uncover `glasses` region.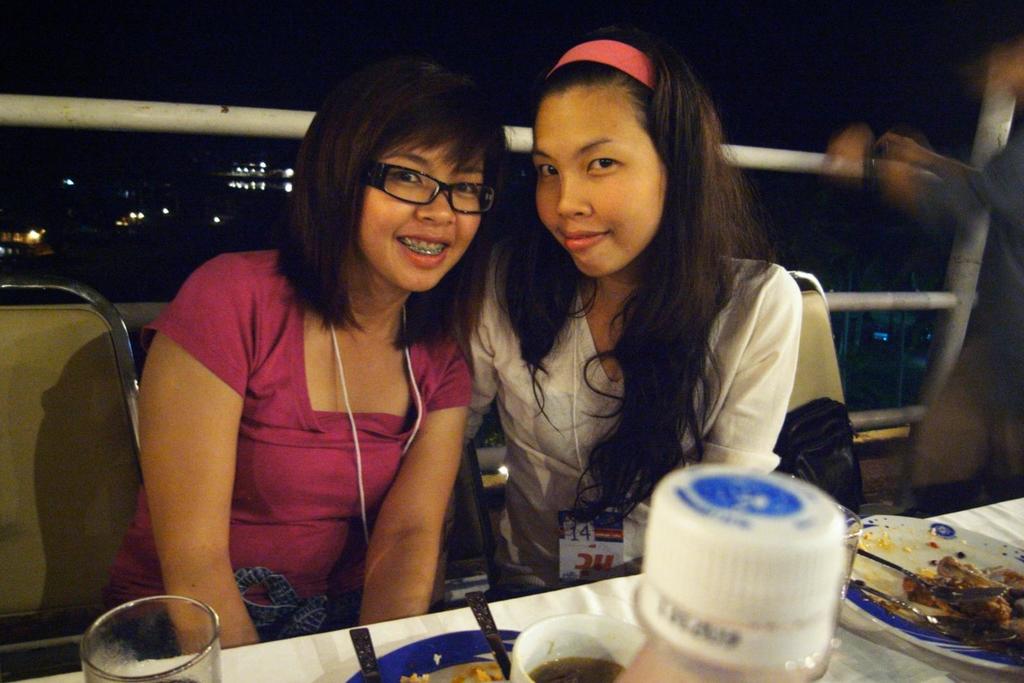
Uncovered: l=358, t=160, r=496, b=215.
